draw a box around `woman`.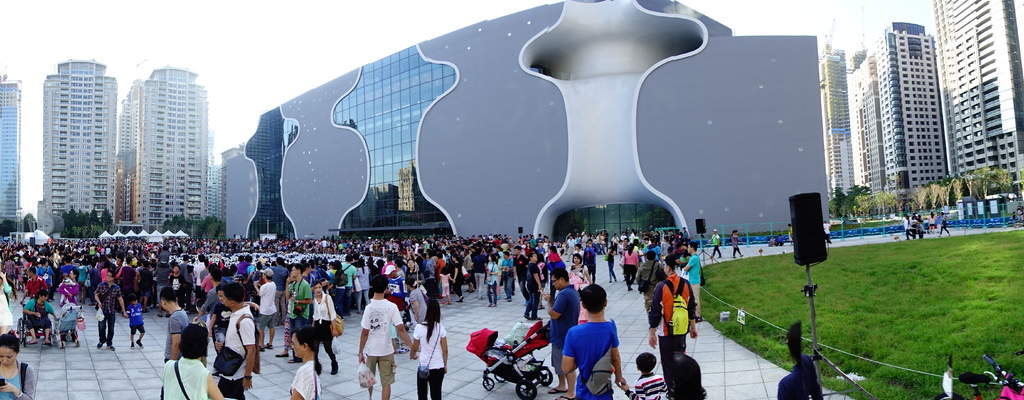
crop(411, 296, 447, 399).
